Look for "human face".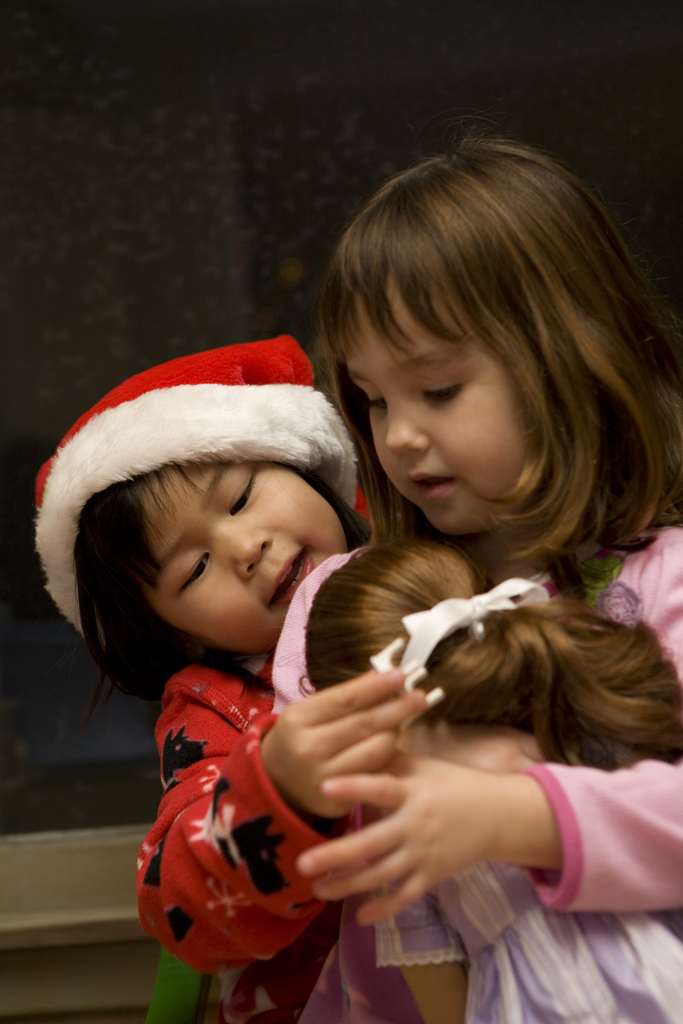
Found: 141 467 348 654.
